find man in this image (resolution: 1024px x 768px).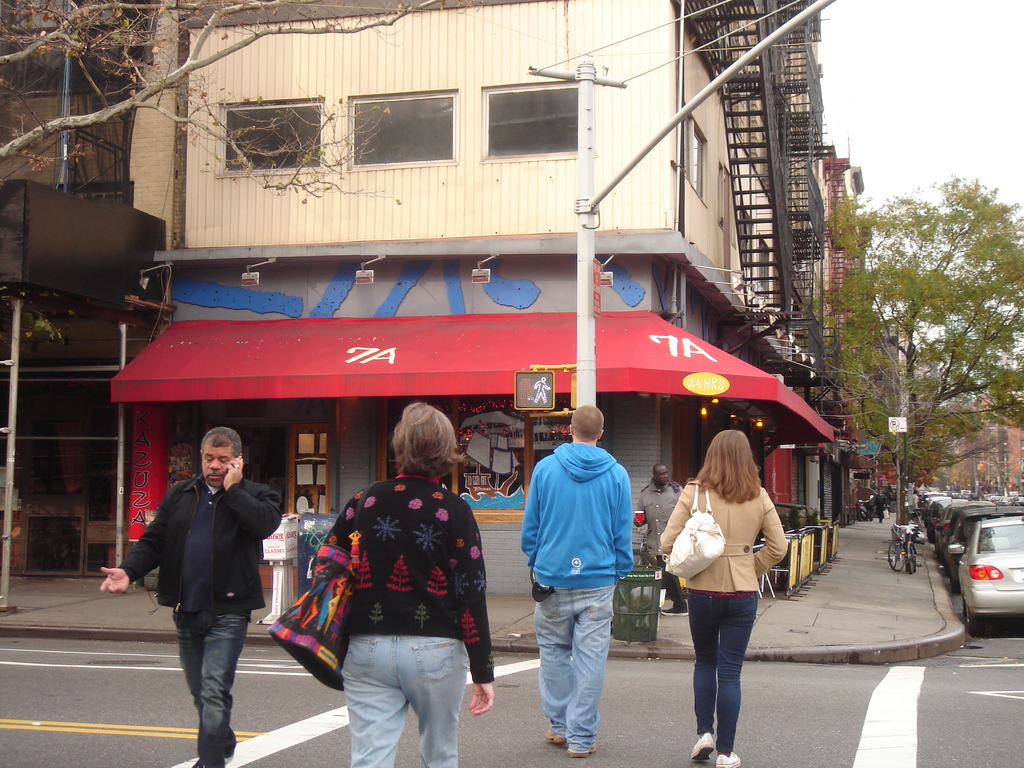
locate(630, 460, 682, 622).
